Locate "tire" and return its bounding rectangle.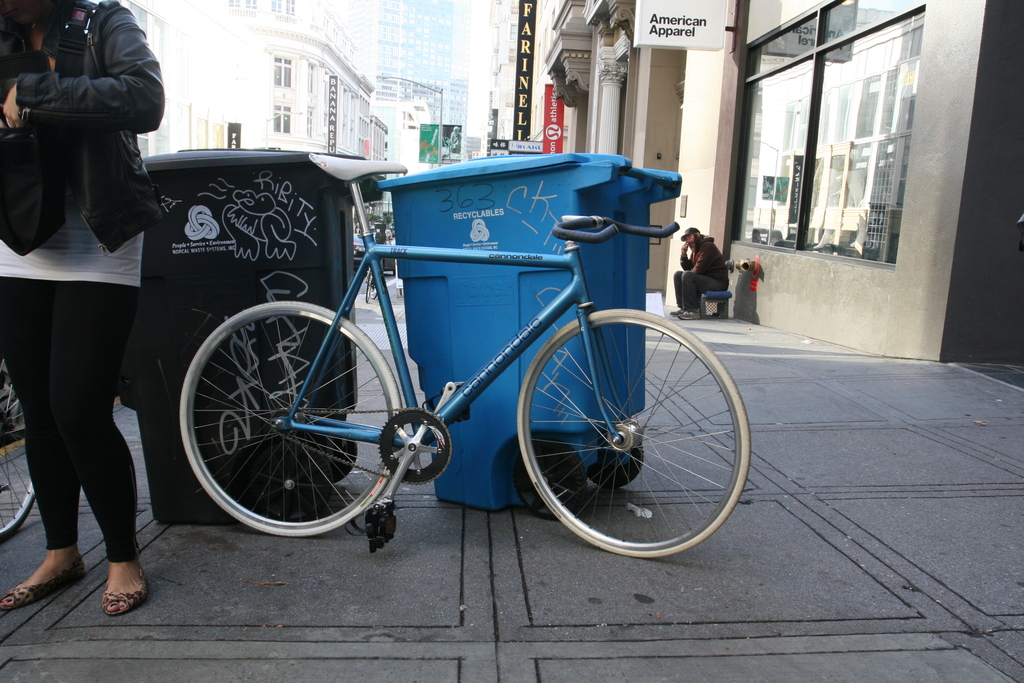
<bbox>365, 267, 374, 303</bbox>.
